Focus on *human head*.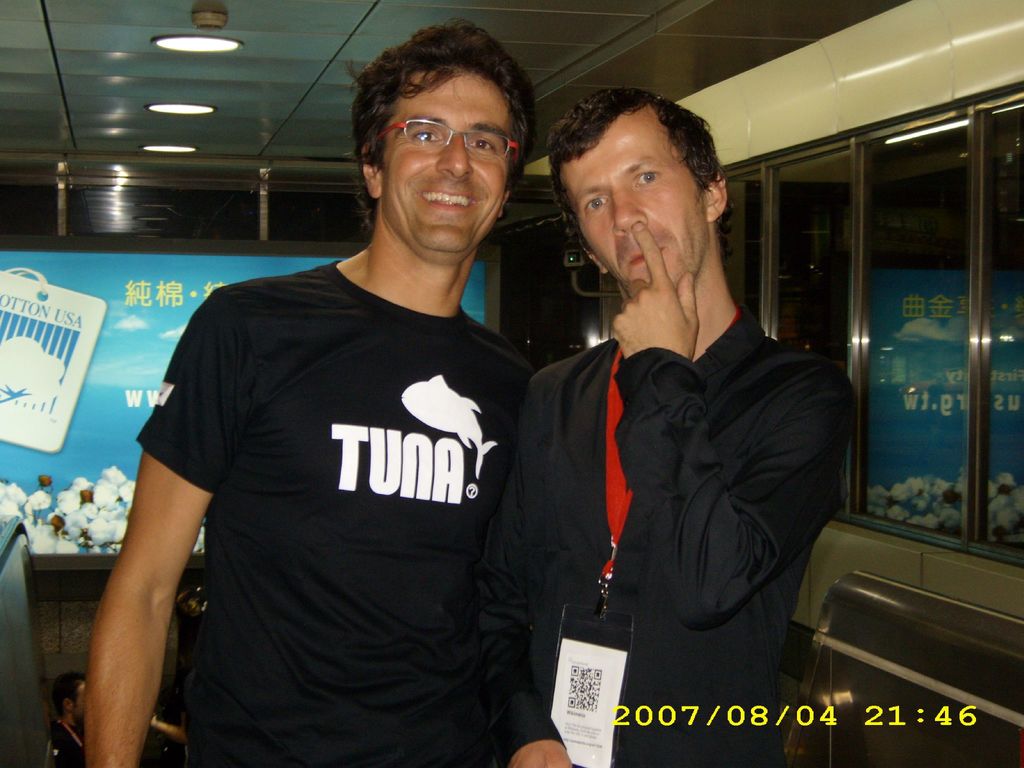
Focused at <bbox>544, 88, 735, 276</bbox>.
